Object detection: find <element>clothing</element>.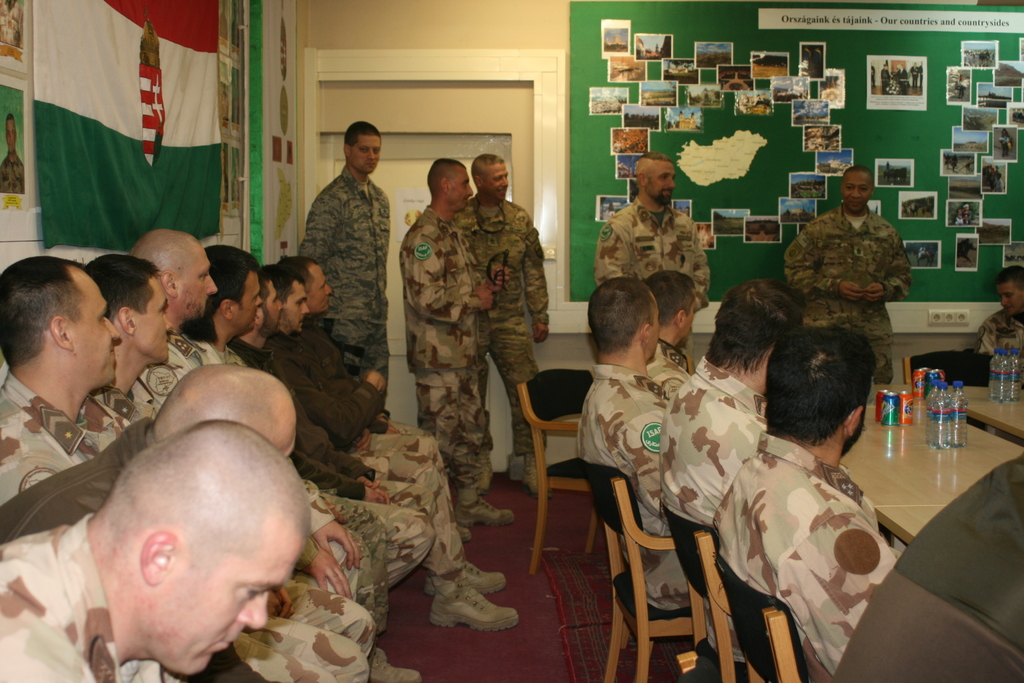
{"left": 12, "top": 361, "right": 373, "bottom": 682}.
